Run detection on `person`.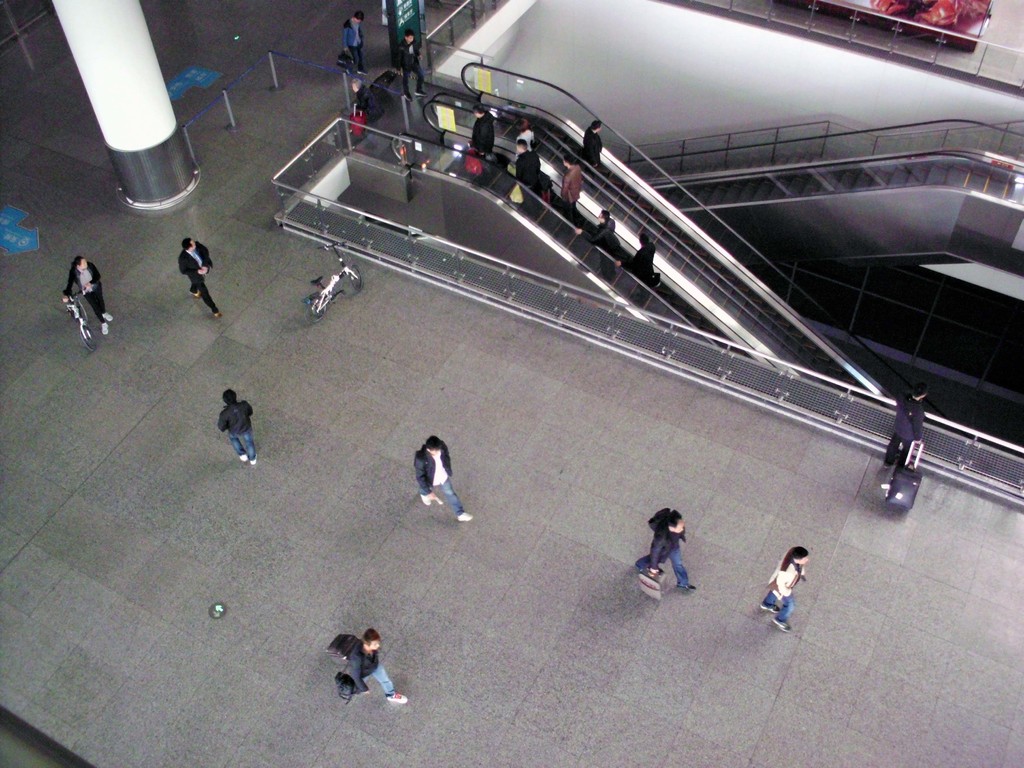
Result: {"left": 410, "top": 437, "right": 474, "bottom": 524}.
